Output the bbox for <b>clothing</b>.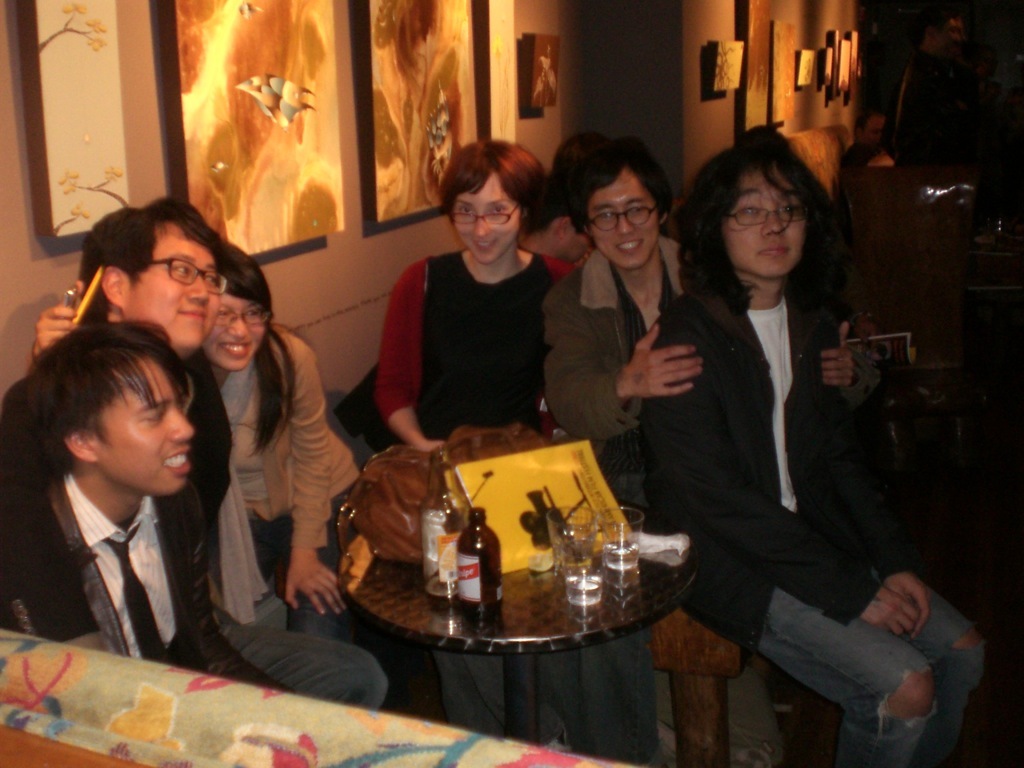
<bbox>375, 248, 580, 746</bbox>.
